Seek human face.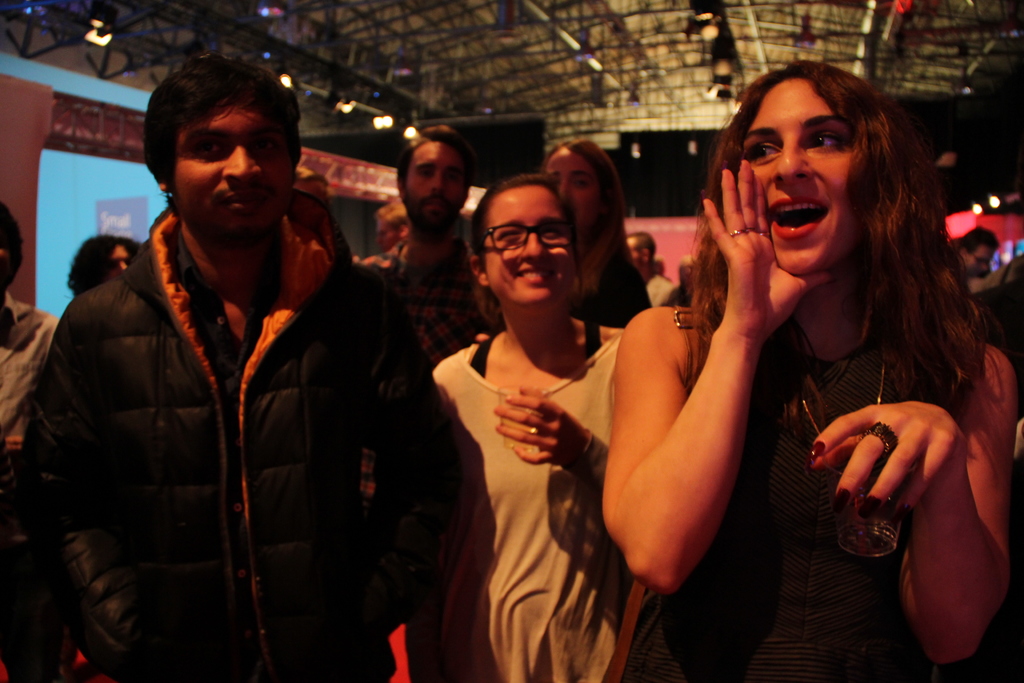
detection(172, 102, 286, 240).
